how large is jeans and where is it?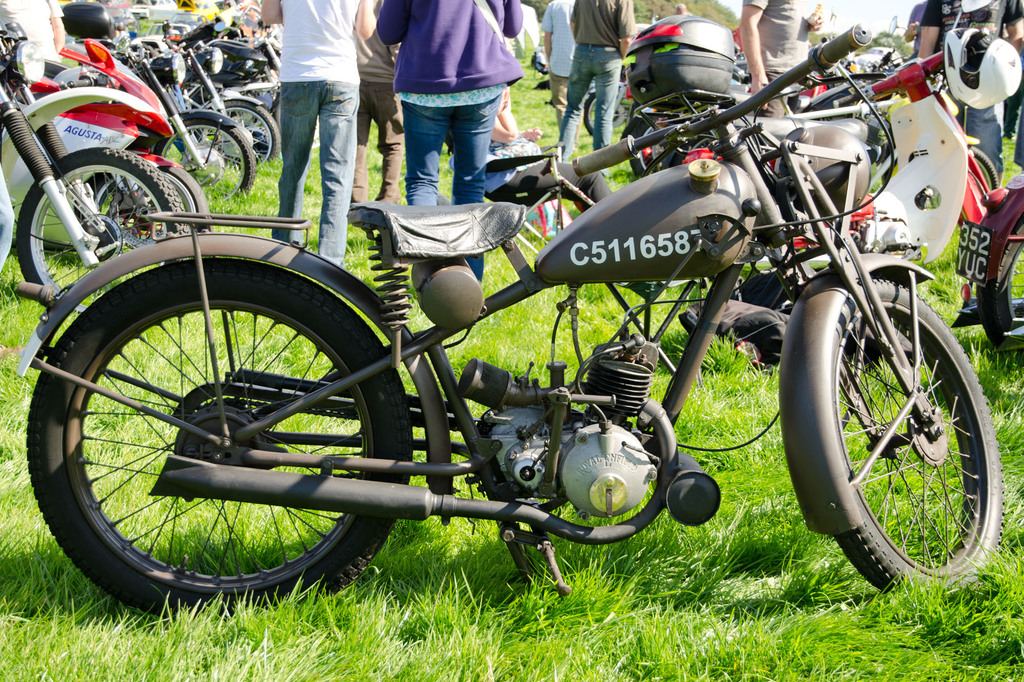
Bounding box: 266, 85, 364, 273.
